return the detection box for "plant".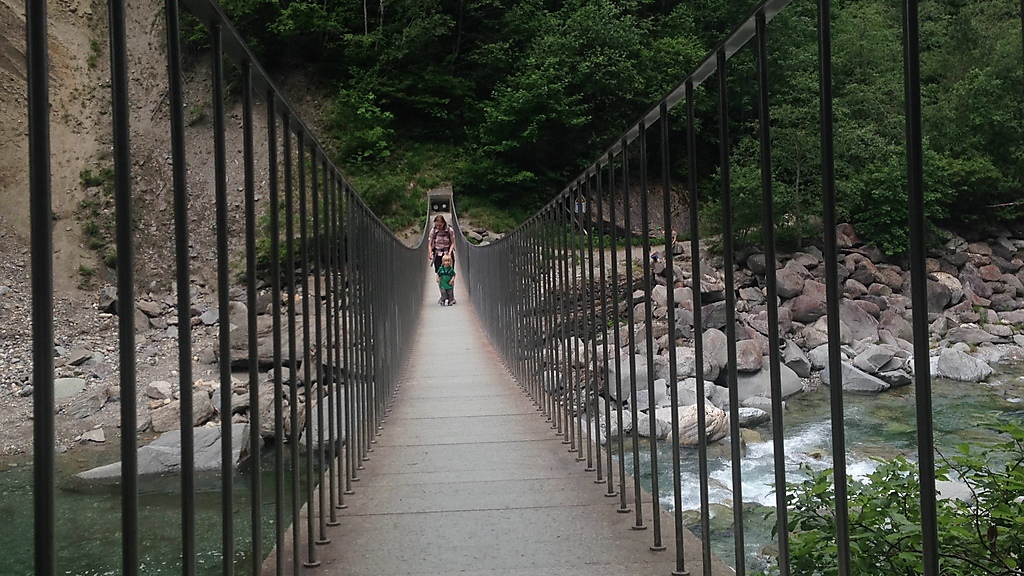
(left=711, top=212, right=789, bottom=261).
